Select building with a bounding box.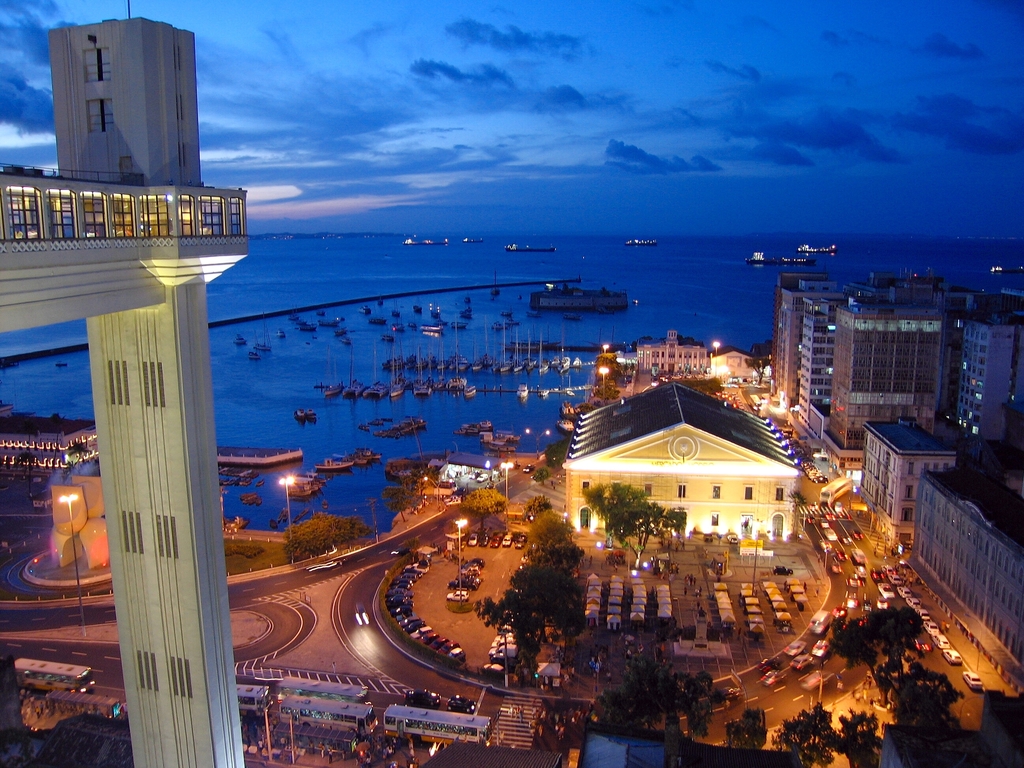
x1=634 y1=330 x2=707 y2=373.
